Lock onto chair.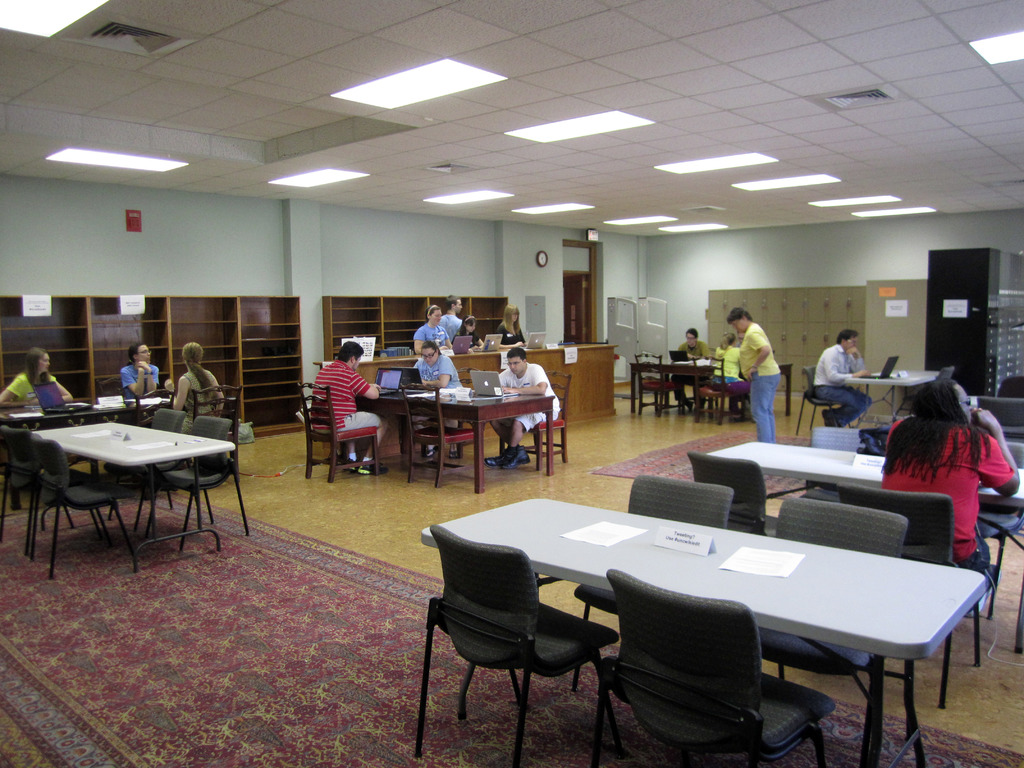
Locked: (left=804, top=369, right=838, bottom=442).
